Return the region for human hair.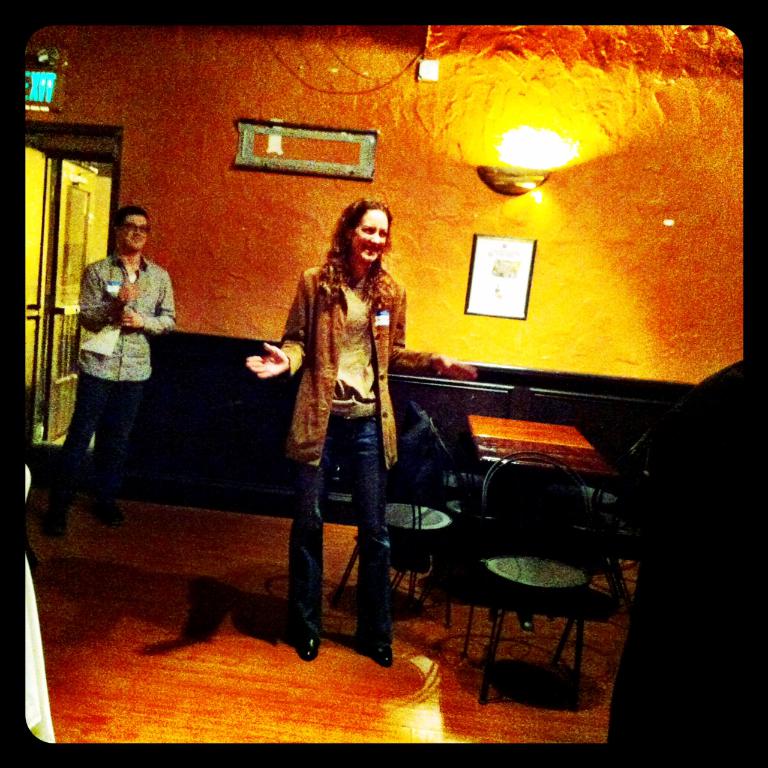
BBox(326, 197, 392, 276).
